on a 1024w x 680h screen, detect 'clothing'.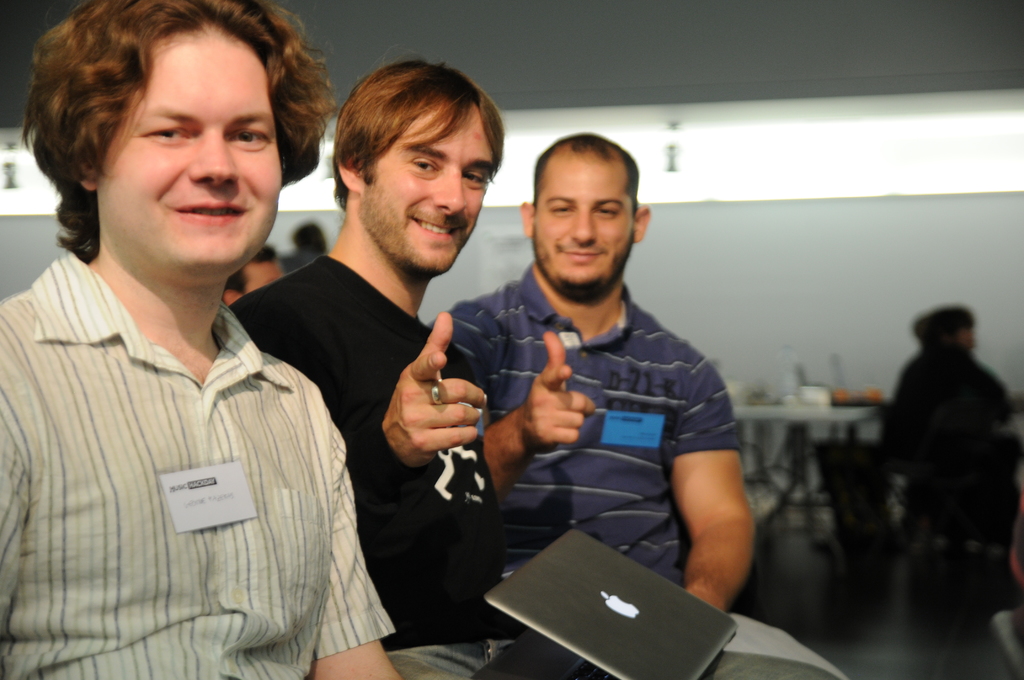
[879,332,1014,581].
